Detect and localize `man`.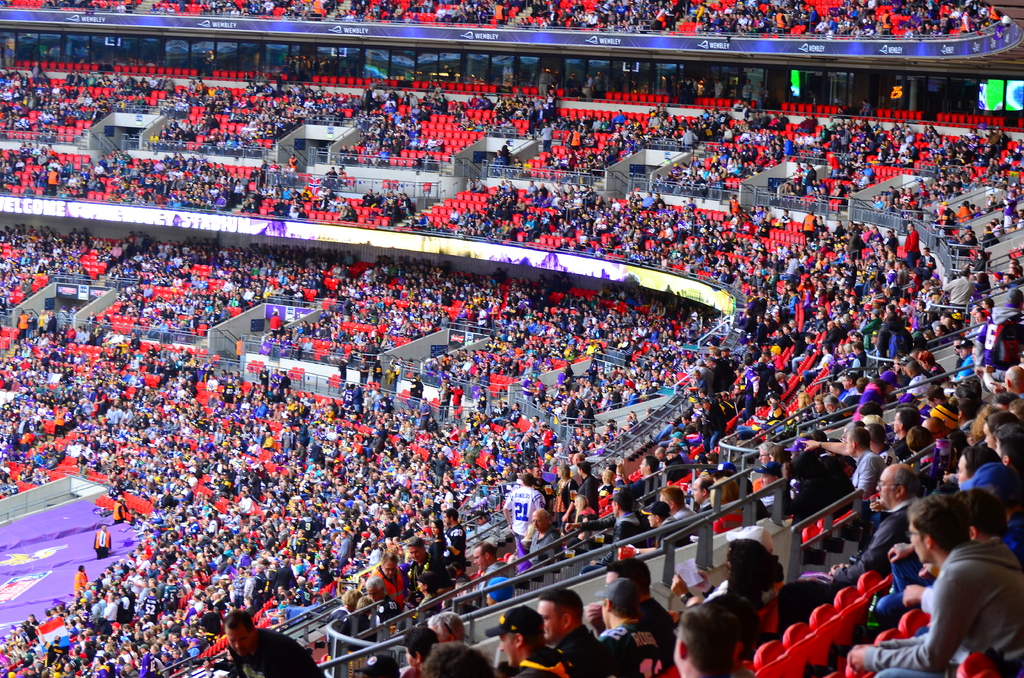
Localized at rect(220, 608, 324, 677).
